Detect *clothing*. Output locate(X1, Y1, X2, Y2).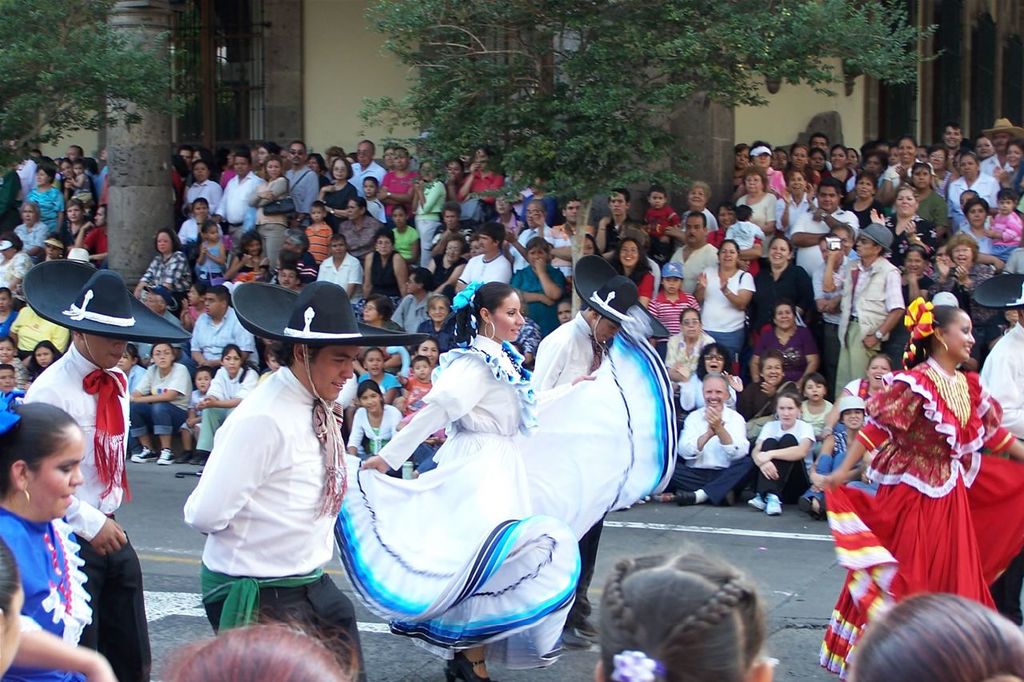
locate(0, 386, 25, 432).
